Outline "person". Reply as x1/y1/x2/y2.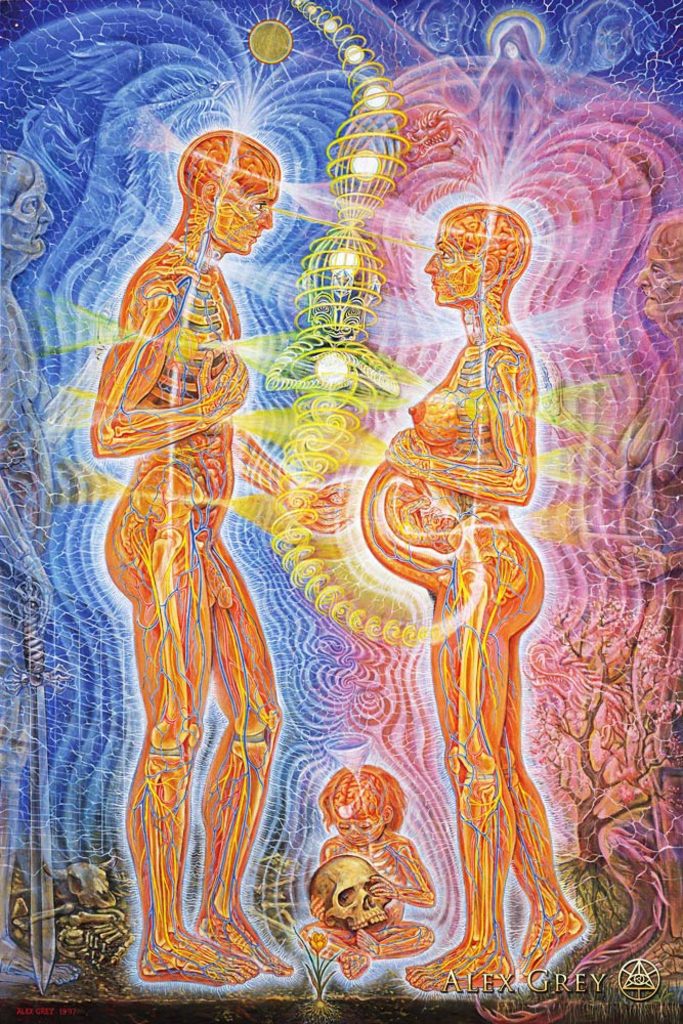
296/771/440/977.
